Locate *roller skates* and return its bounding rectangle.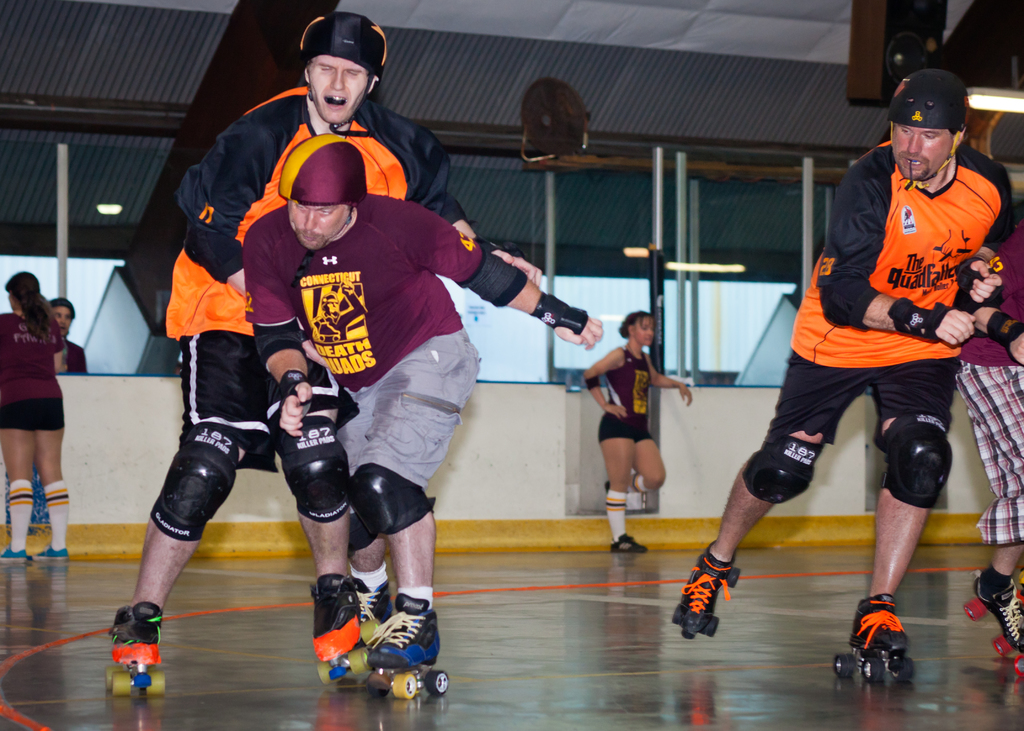
box=[366, 590, 452, 701].
